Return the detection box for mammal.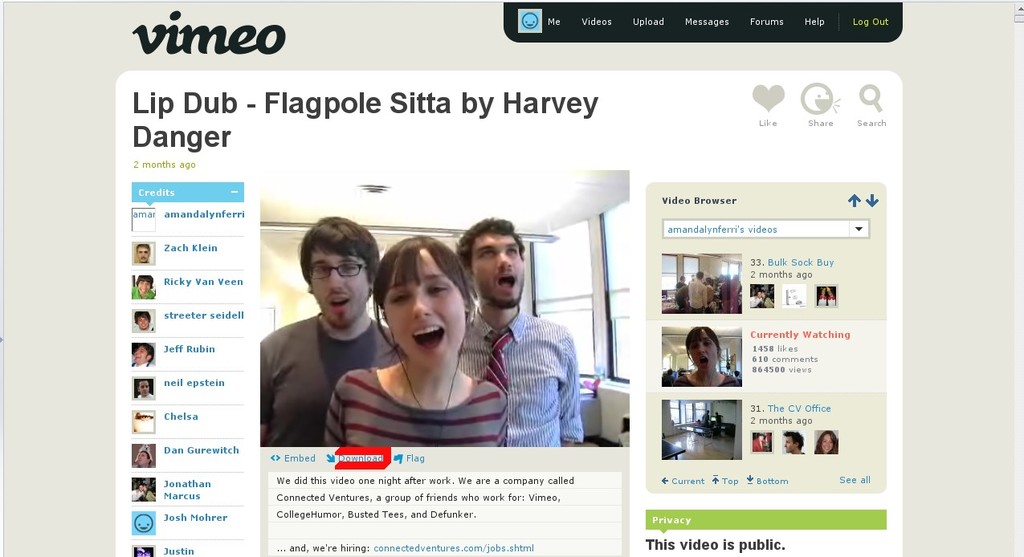
bbox=[133, 483, 143, 502].
